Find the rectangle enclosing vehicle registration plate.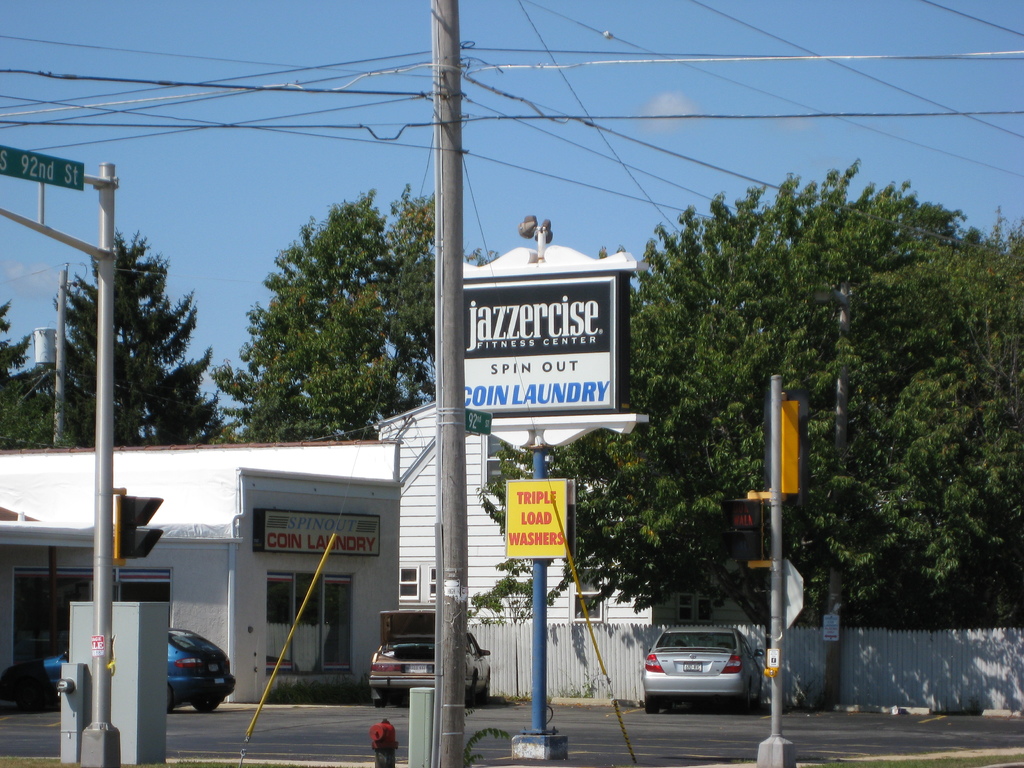
682,665,702,671.
